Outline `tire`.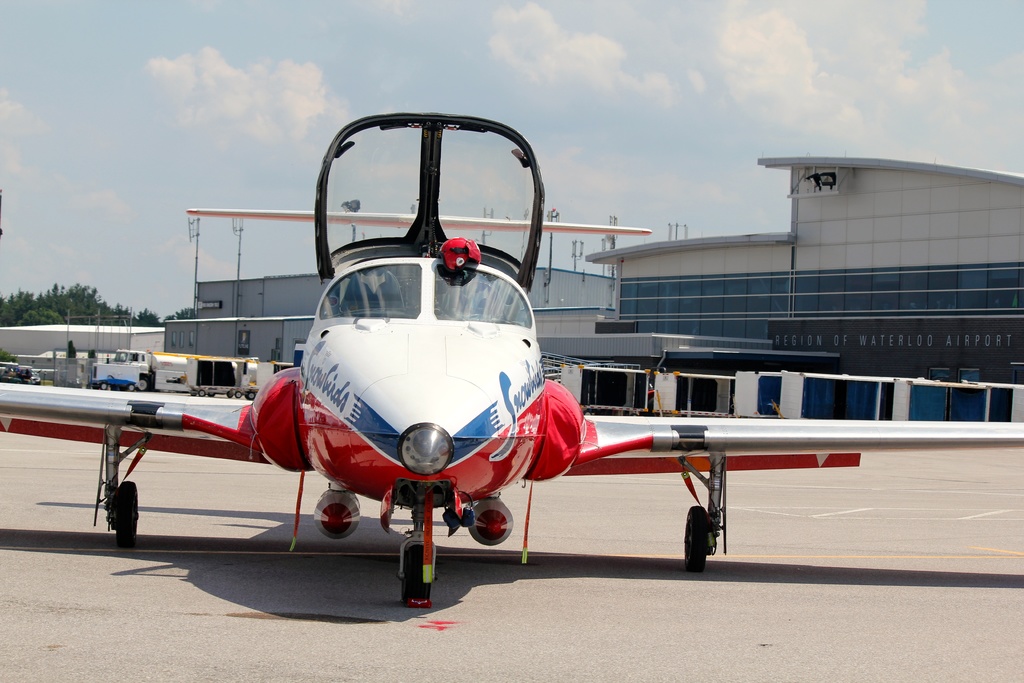
Outline: left=116, top=481, right=141, bottom=549.
